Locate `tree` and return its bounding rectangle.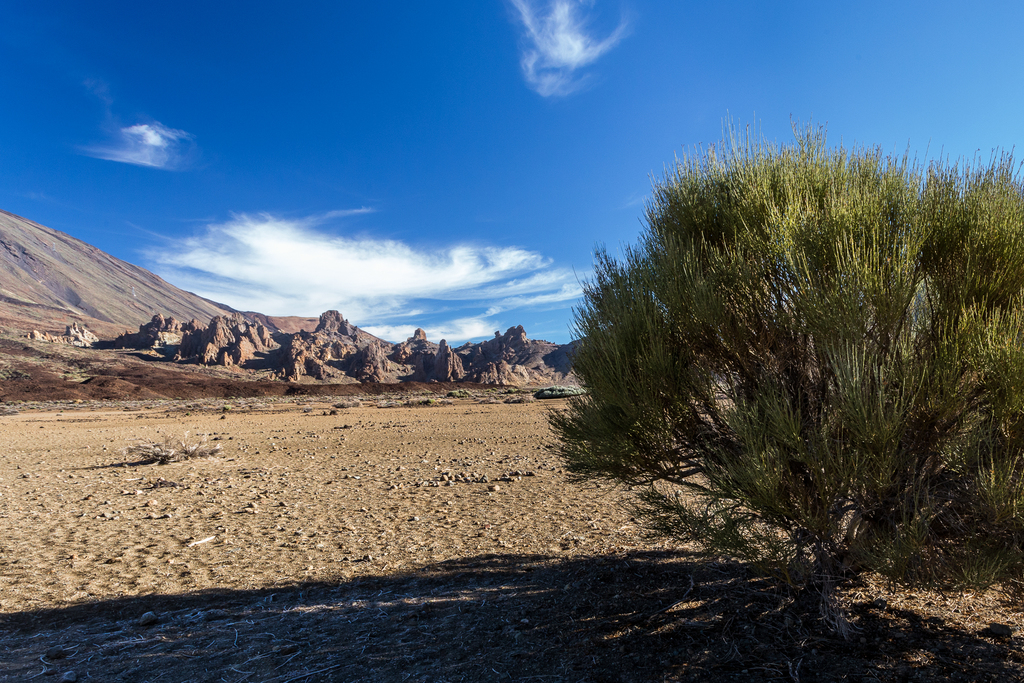
(539, 115, 1023, 605).
